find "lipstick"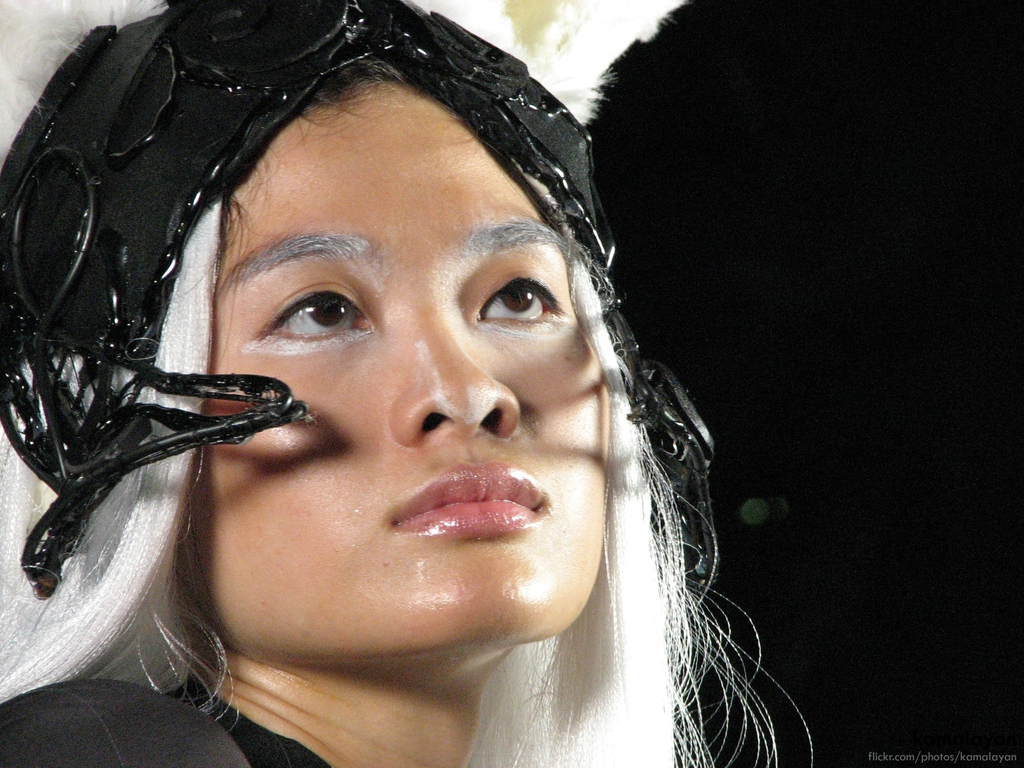
box=[399, 464, 546, 532]
